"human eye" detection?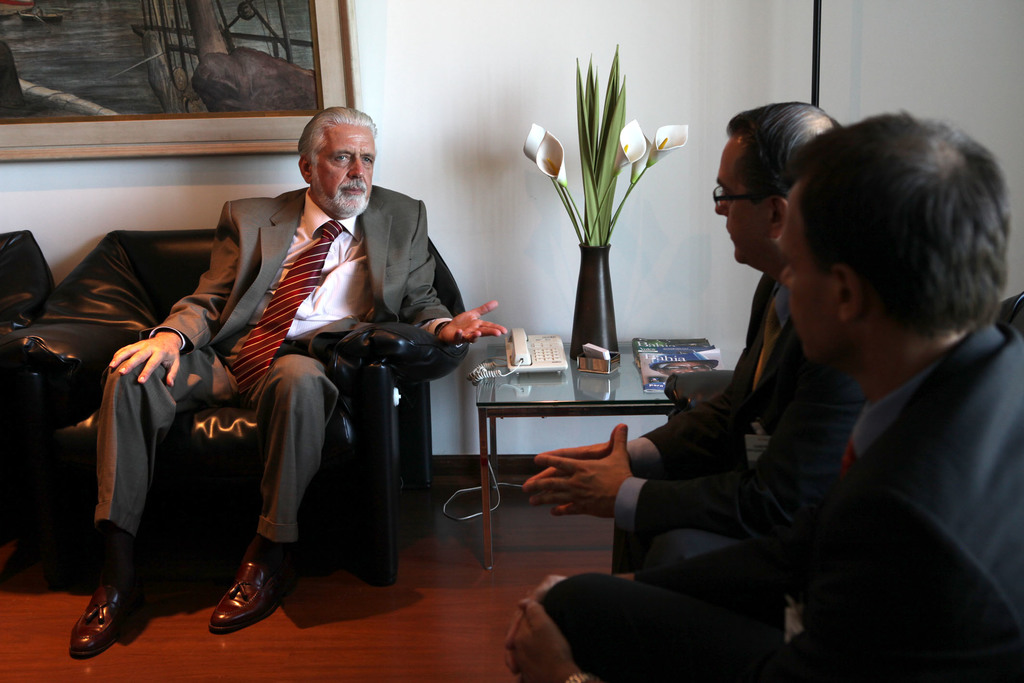
(left=720, top=183, right=736, bottom=204)
